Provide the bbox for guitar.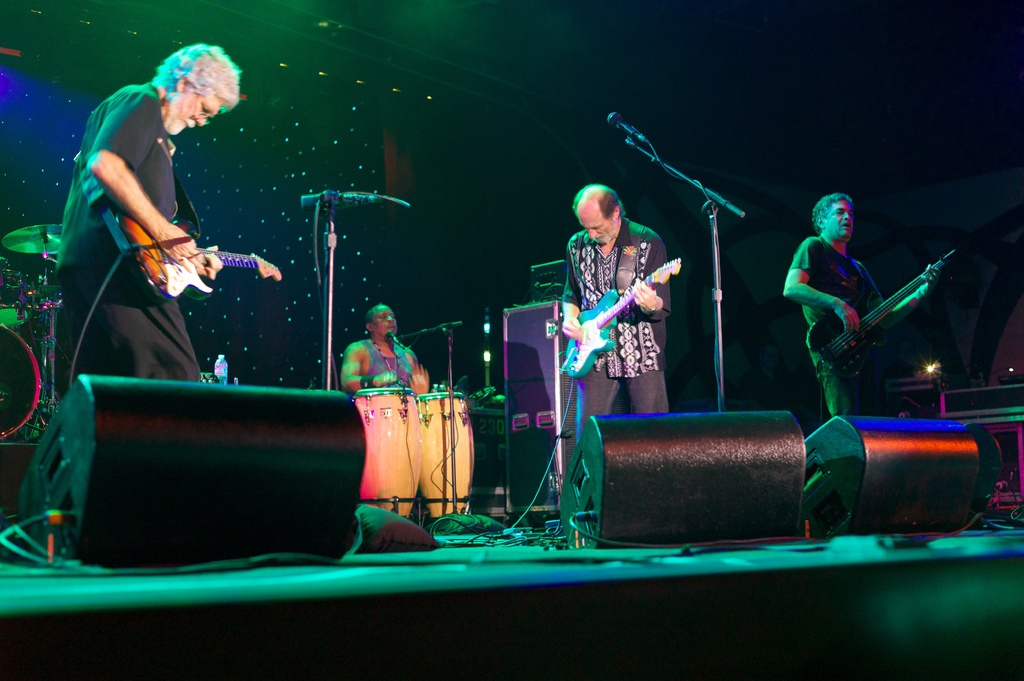
select_region(124, 220, 285, 319).
